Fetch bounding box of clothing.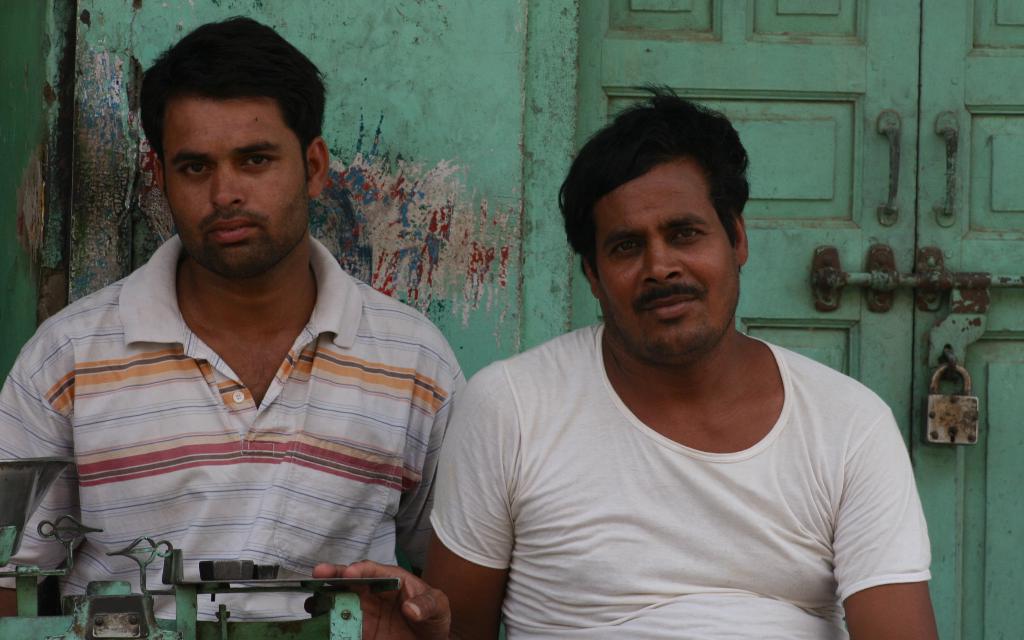
Bbox: select_region(3, 229, 471, 619).
